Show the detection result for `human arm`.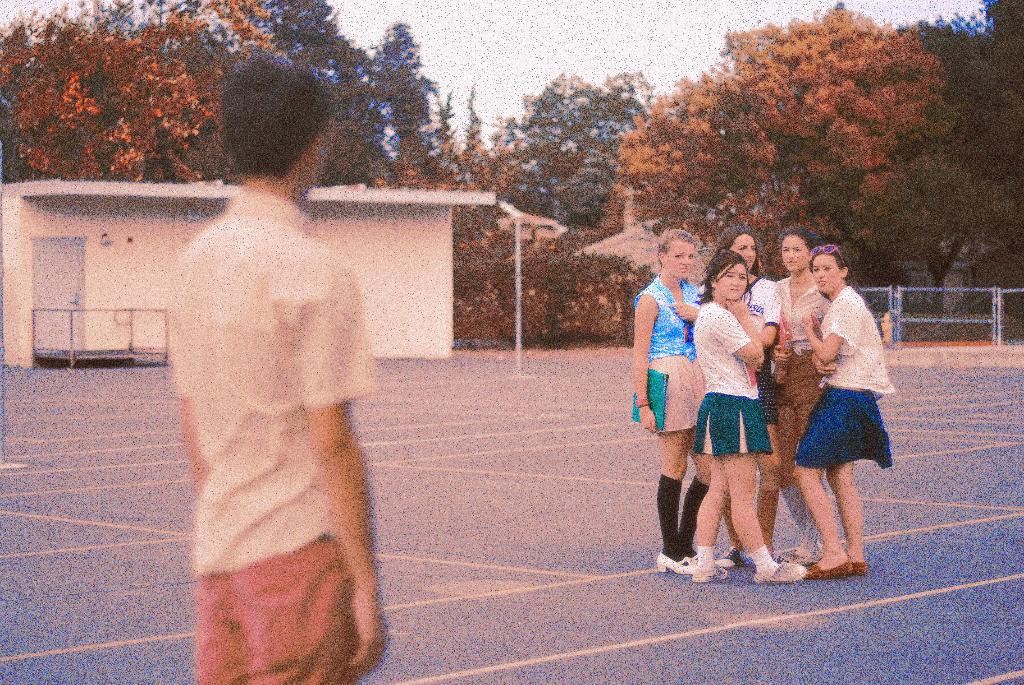
[x1=812, y1=353, x2=837, y2=377].
